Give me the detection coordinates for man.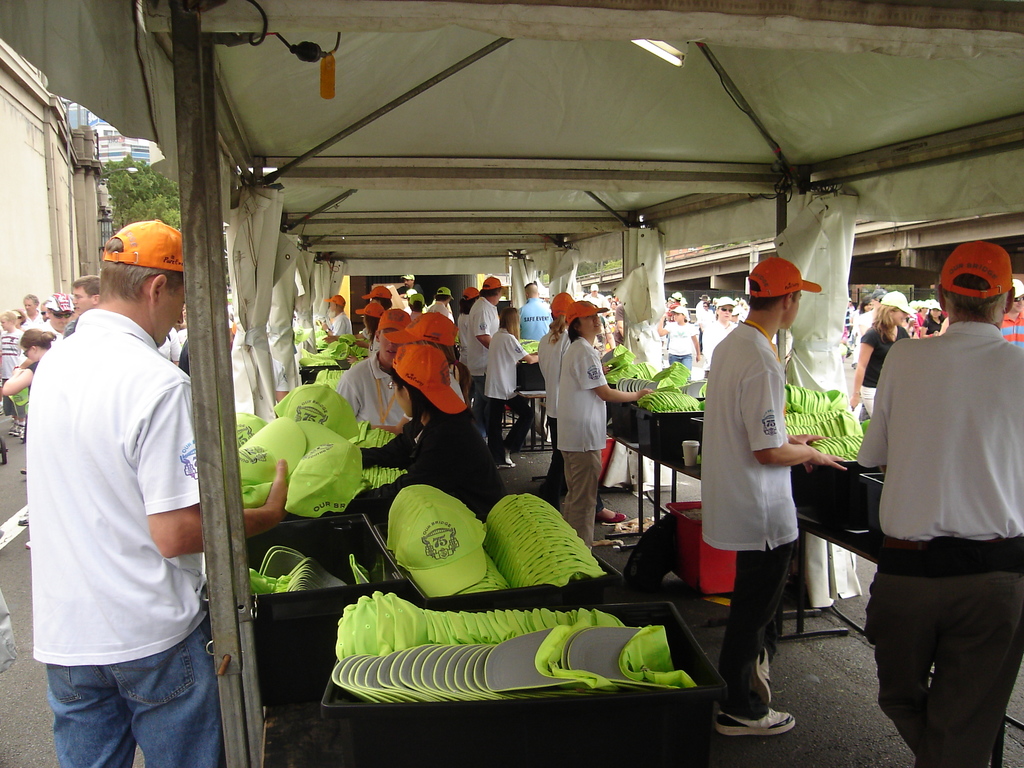
bbox=[852, 234, 1023, 767].
